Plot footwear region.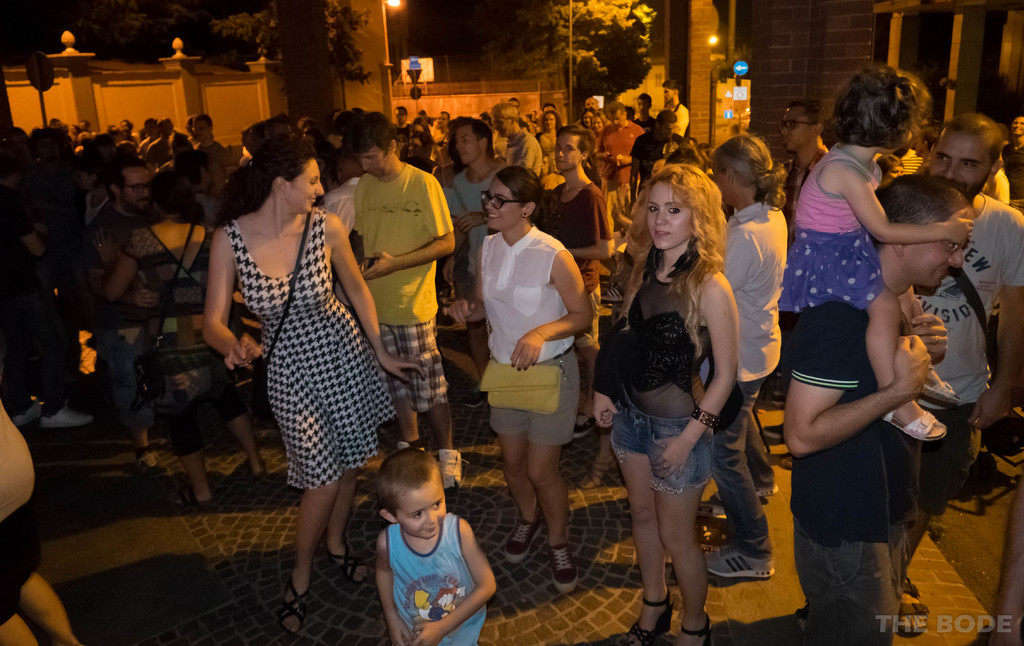
Plotted at {"x1": 466, "y1": 379, "x2": 488, "y2": 407}.
